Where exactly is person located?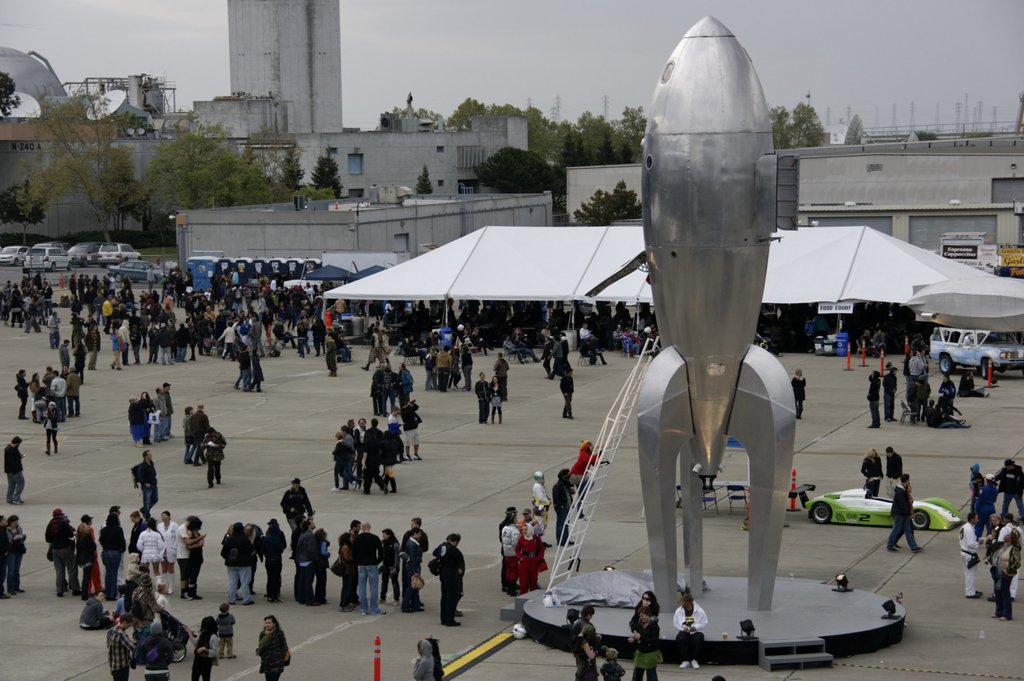
Its bounding box is <region>629, 607, 659, 680</region>.
